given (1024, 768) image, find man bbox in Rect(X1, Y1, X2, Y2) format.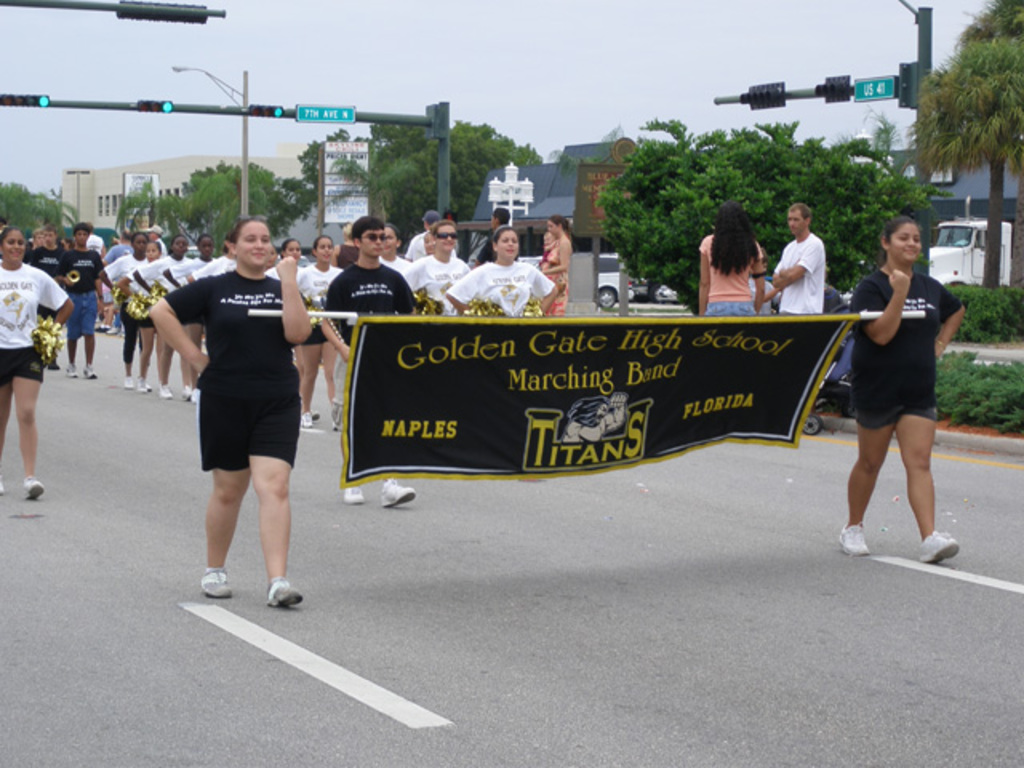
Rect(400, 206, 461, 261).
